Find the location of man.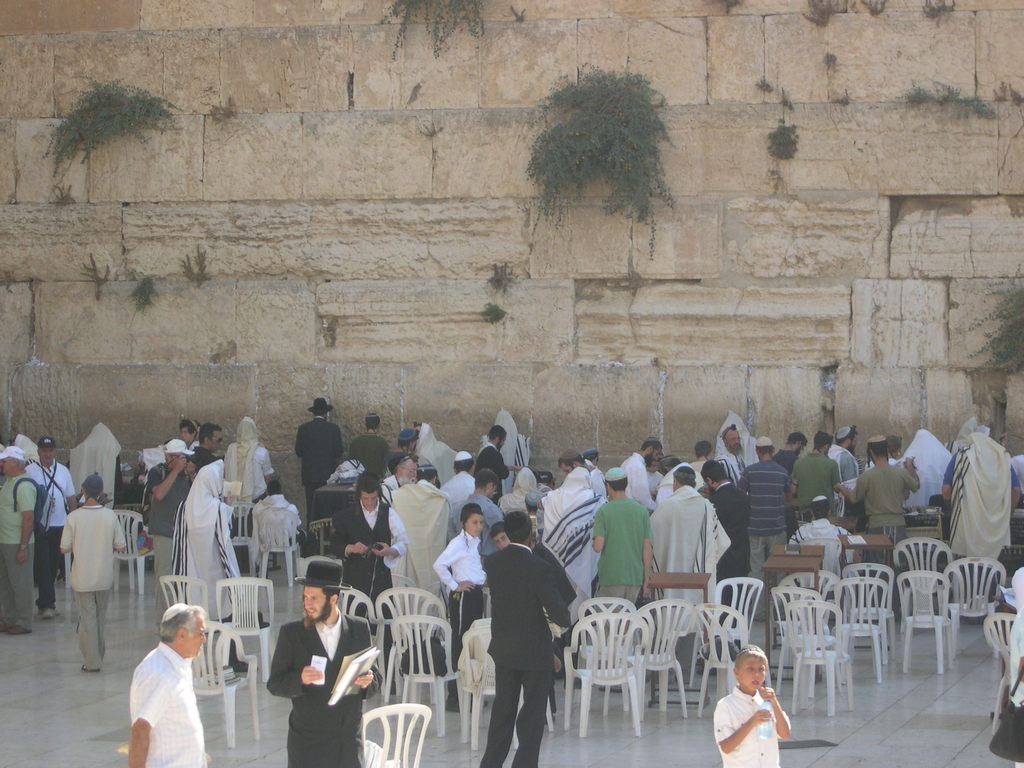
Location: <bbox>687, 440, 712, 476</bbox>.
